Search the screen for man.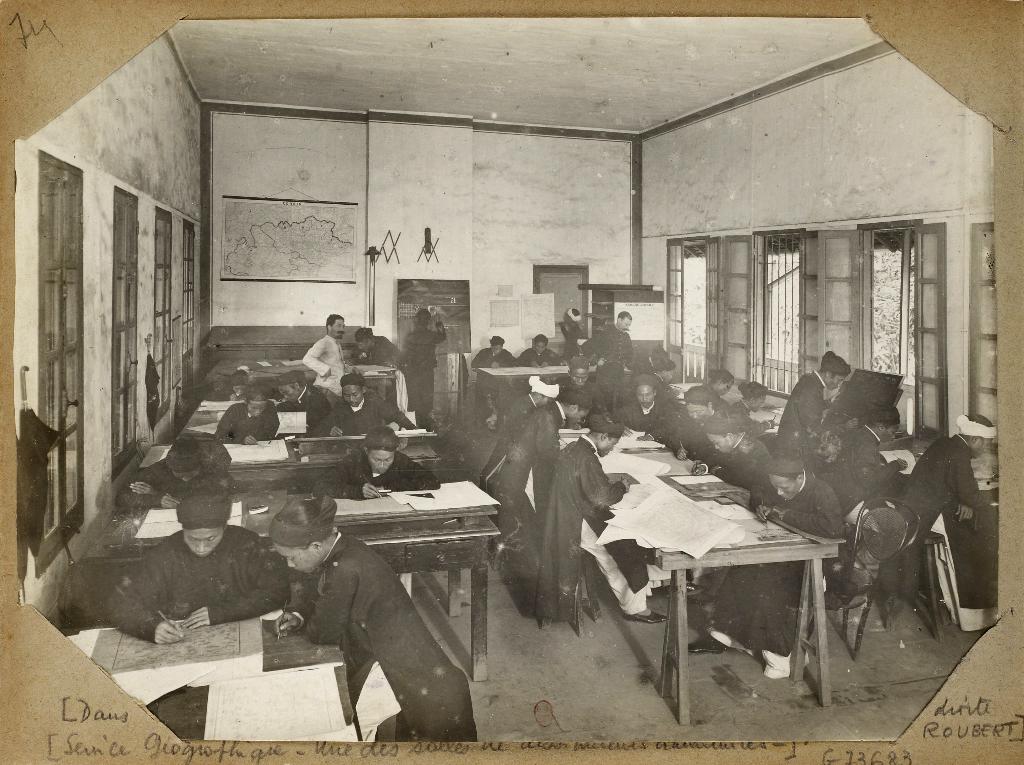
Found at (x1=316, y1=427, x2=438, y2=503).
